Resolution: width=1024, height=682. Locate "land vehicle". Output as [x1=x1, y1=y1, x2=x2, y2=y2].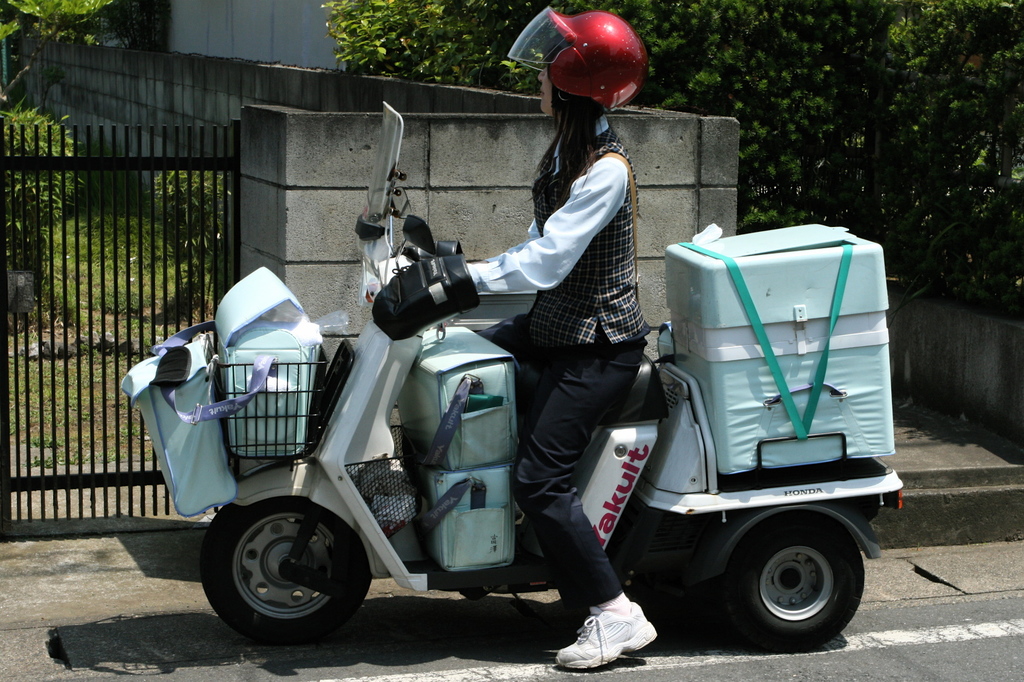
[x1=199, y1=99, x2=905, y2=654].
